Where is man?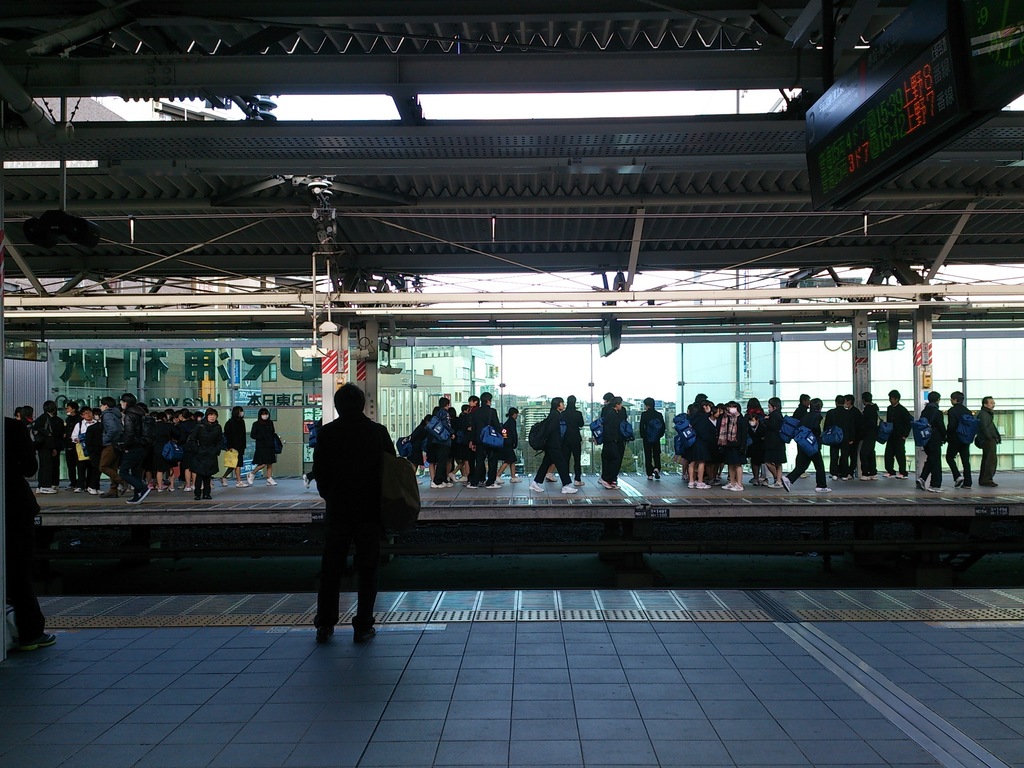
l=526, t=397, r=576, b=493.
